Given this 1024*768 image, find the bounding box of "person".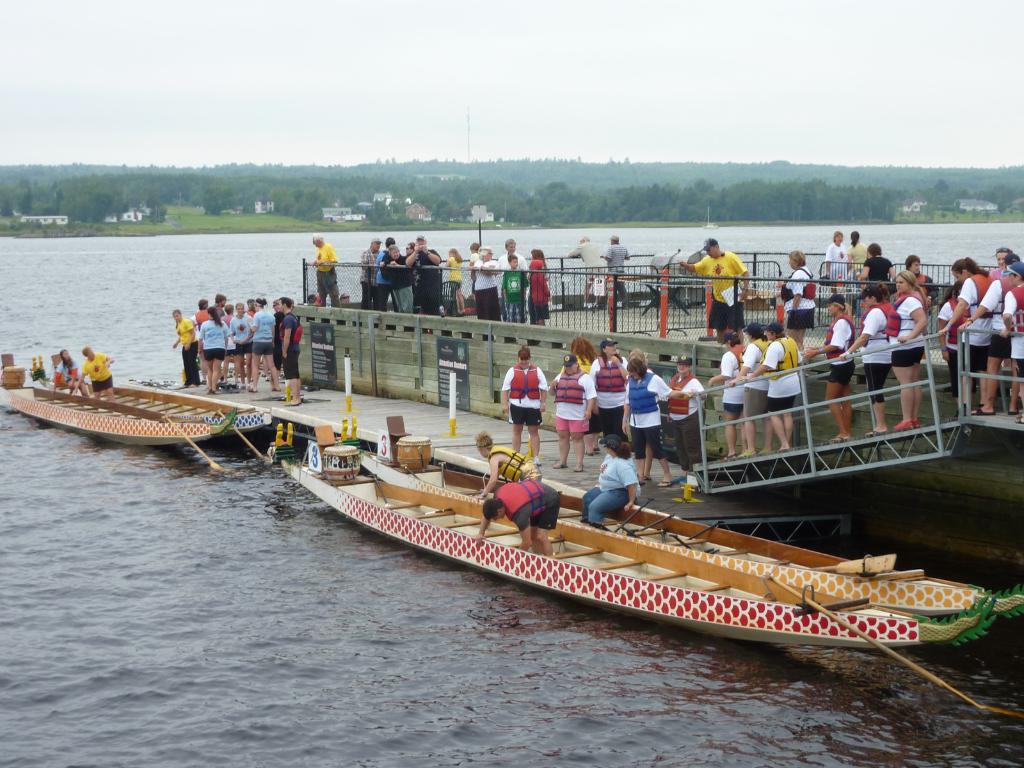
box=[52, 348, 88, 399].
